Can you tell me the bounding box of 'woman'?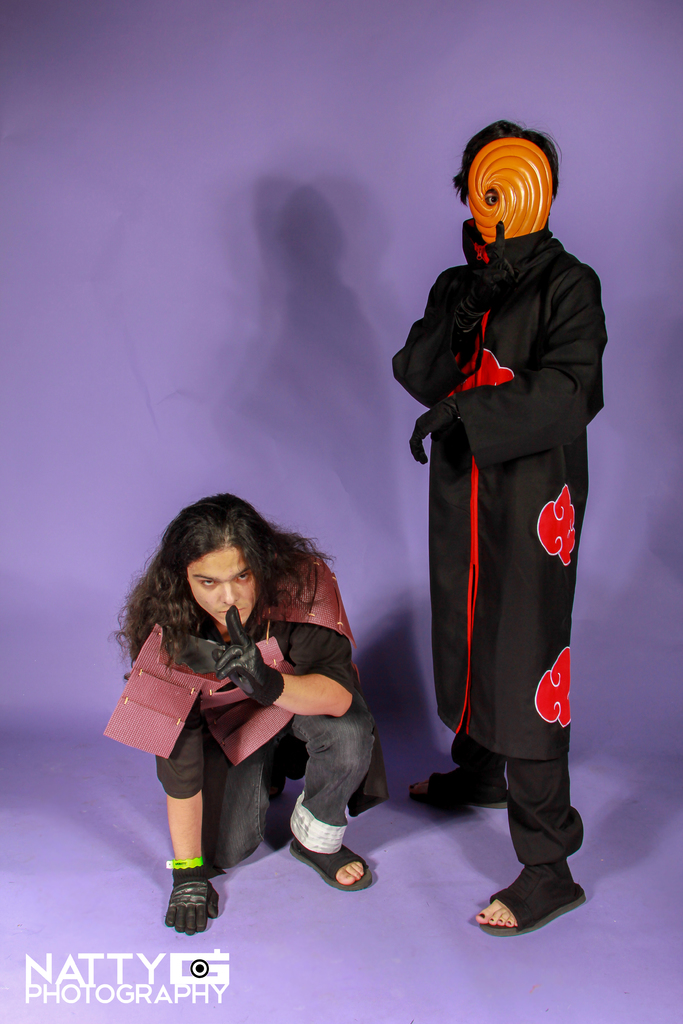
region(106, 490, 388, 933).
